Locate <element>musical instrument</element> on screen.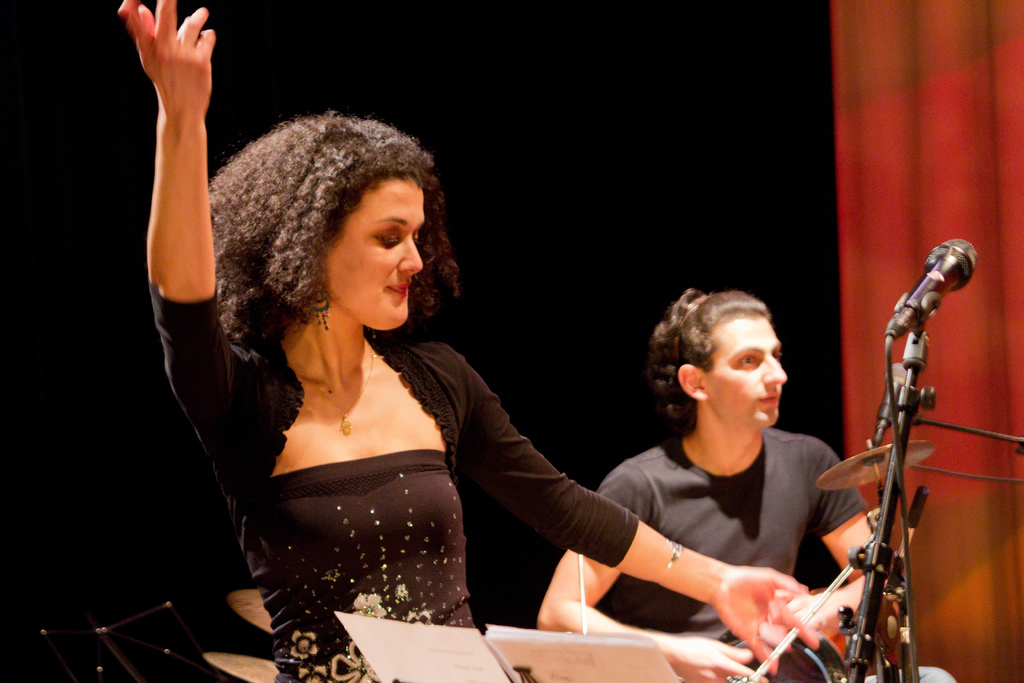
On screen at (x1=204, y1=651, x2=280, y2=682).
